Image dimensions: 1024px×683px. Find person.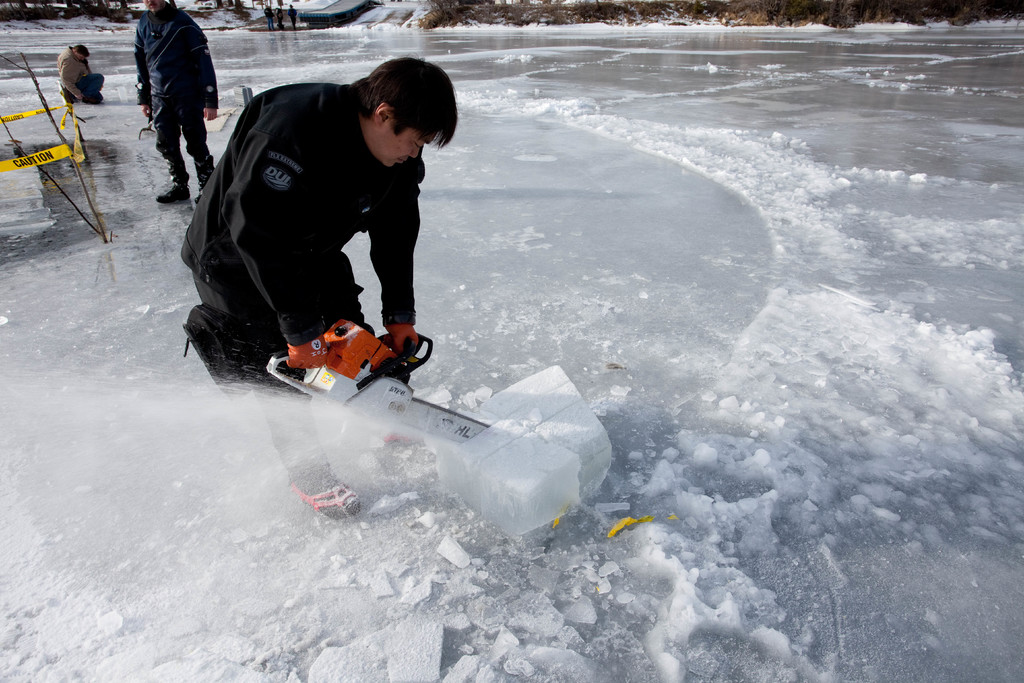
detection(179, 60, 458, 520).
